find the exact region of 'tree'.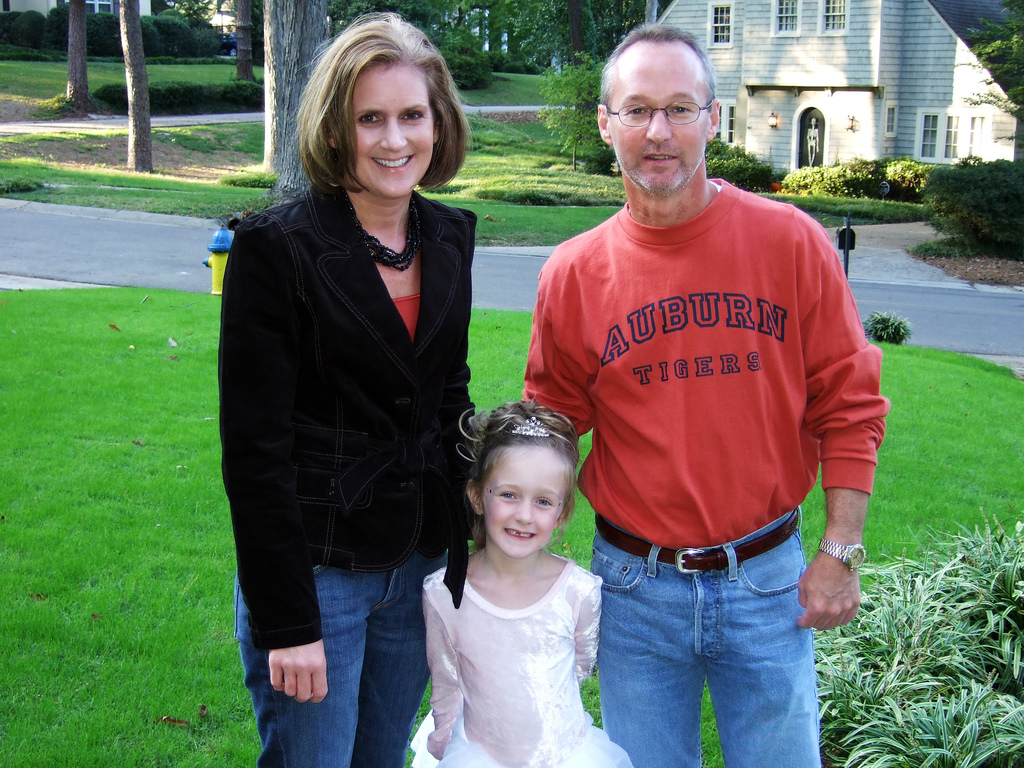
Exact region: 326 0 440 46.
